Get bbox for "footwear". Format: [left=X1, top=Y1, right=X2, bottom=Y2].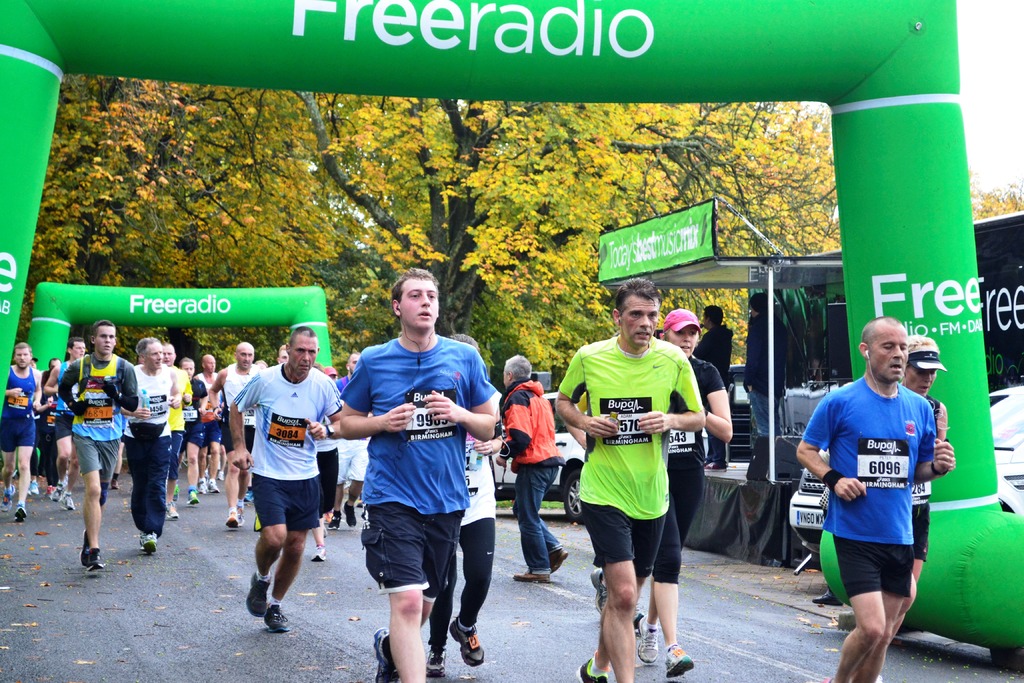
[left=246, top=573, right=273, bottom=618].
